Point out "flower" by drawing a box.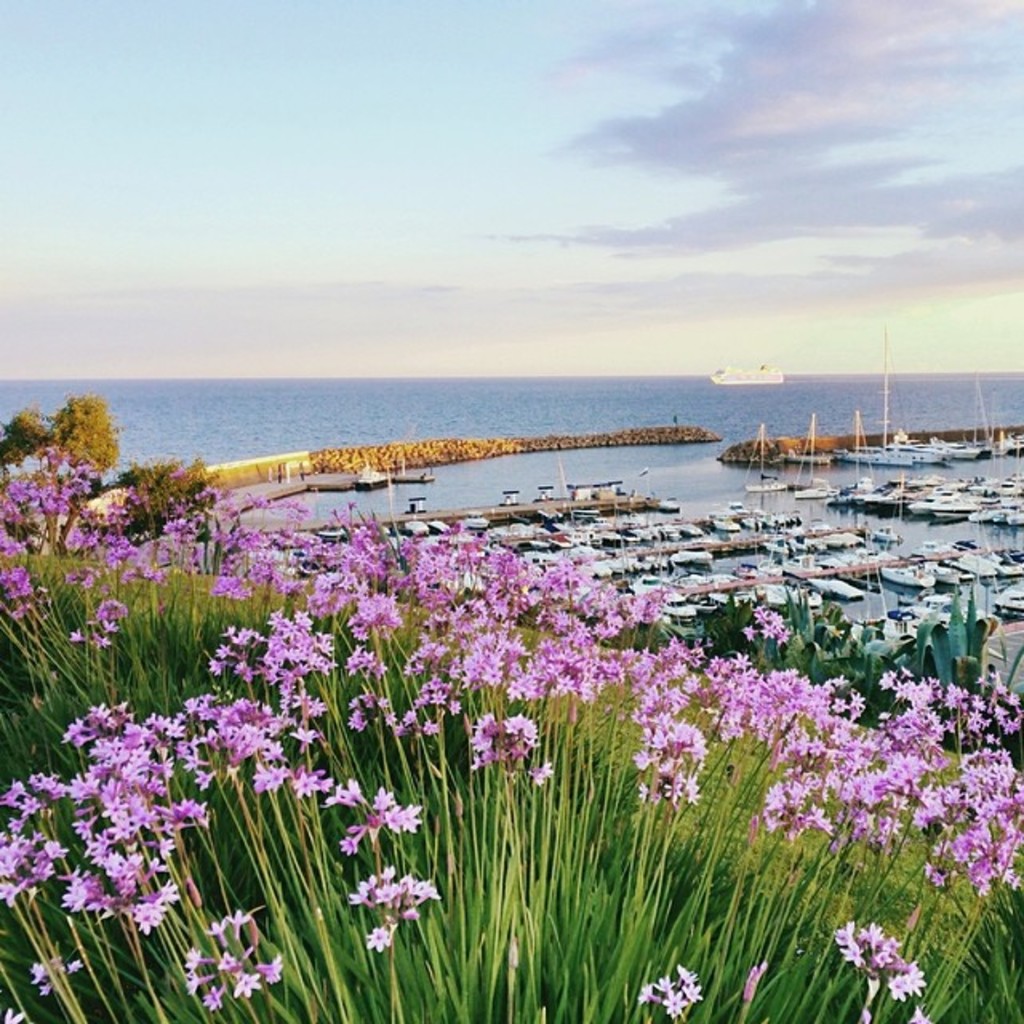
(741,963,768,1003).
